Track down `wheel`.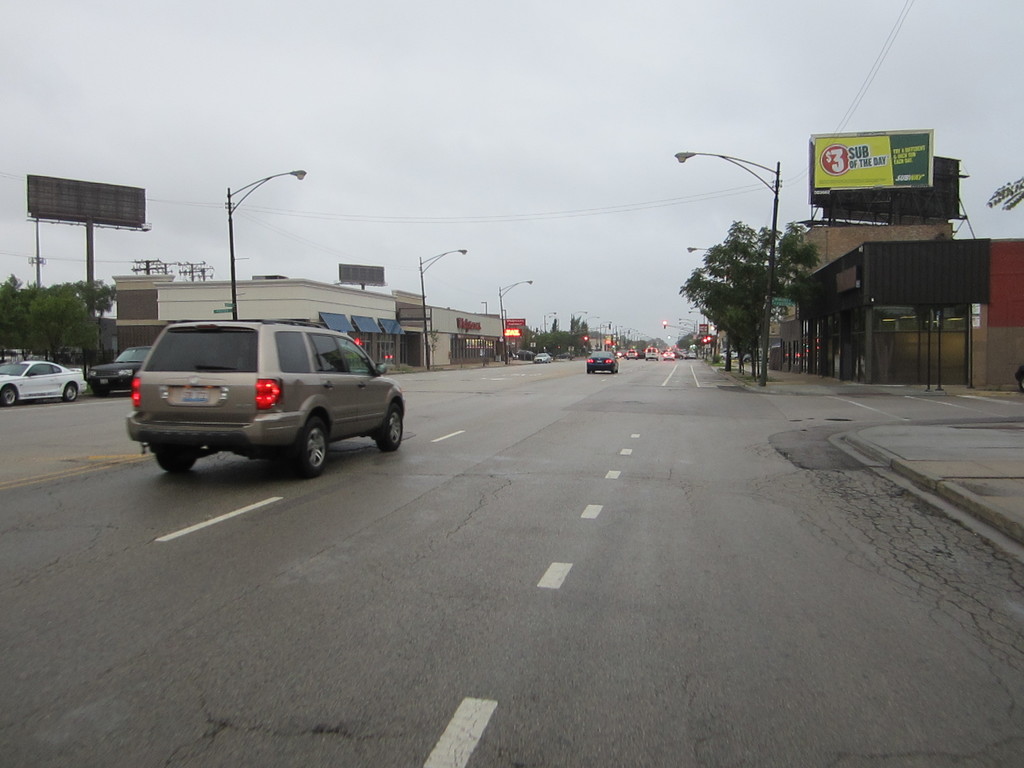
Tracked to {"left": 0, "top": 385, "right": 17, "bottom": 408}.
